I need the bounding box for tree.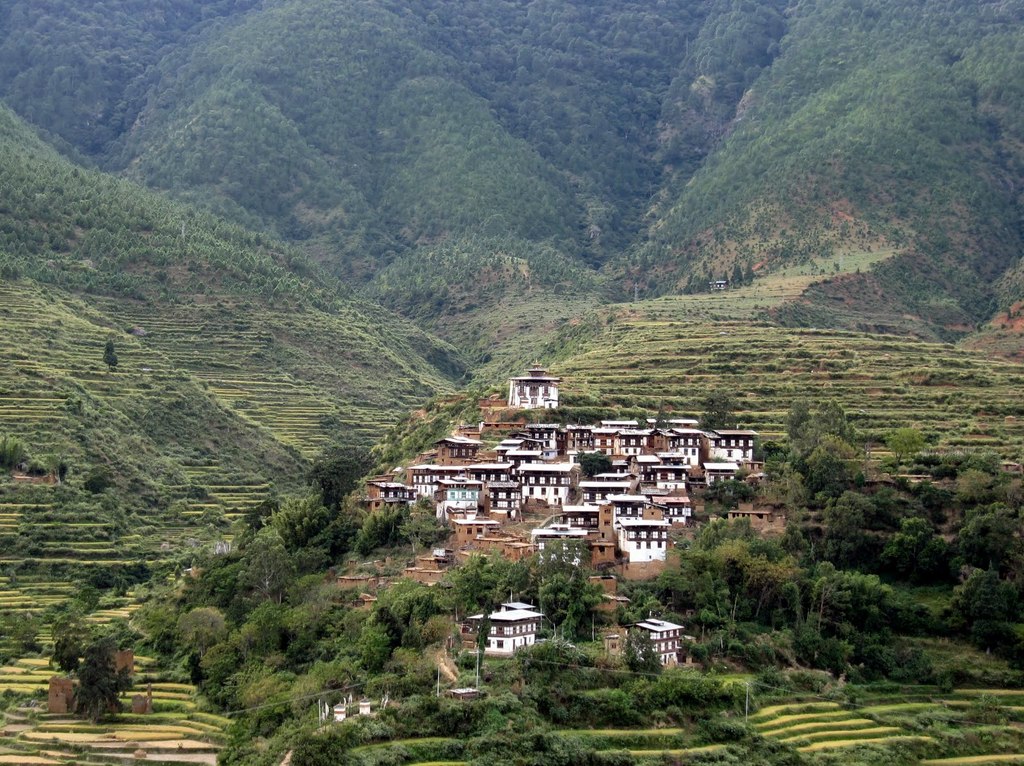
Here it is: crop(579, 452, 614, 481).
